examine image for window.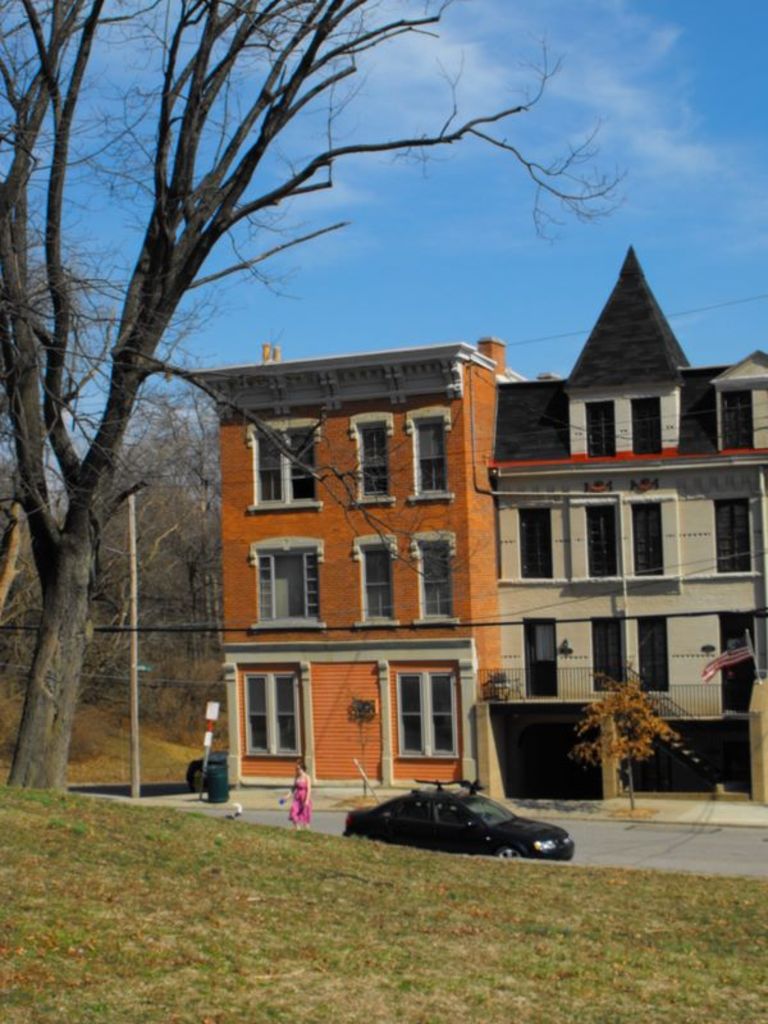
Examination result: bbox=[631, 494, 667, 576].
